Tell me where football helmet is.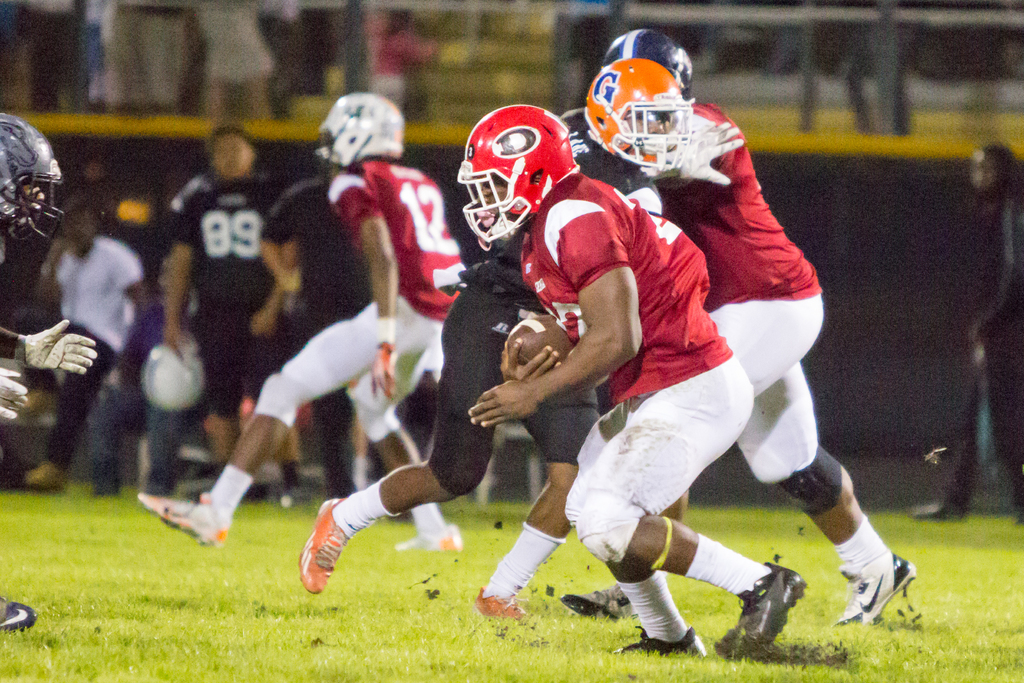
football helmet is at left=0, top=117, right=66, bottom=244.
